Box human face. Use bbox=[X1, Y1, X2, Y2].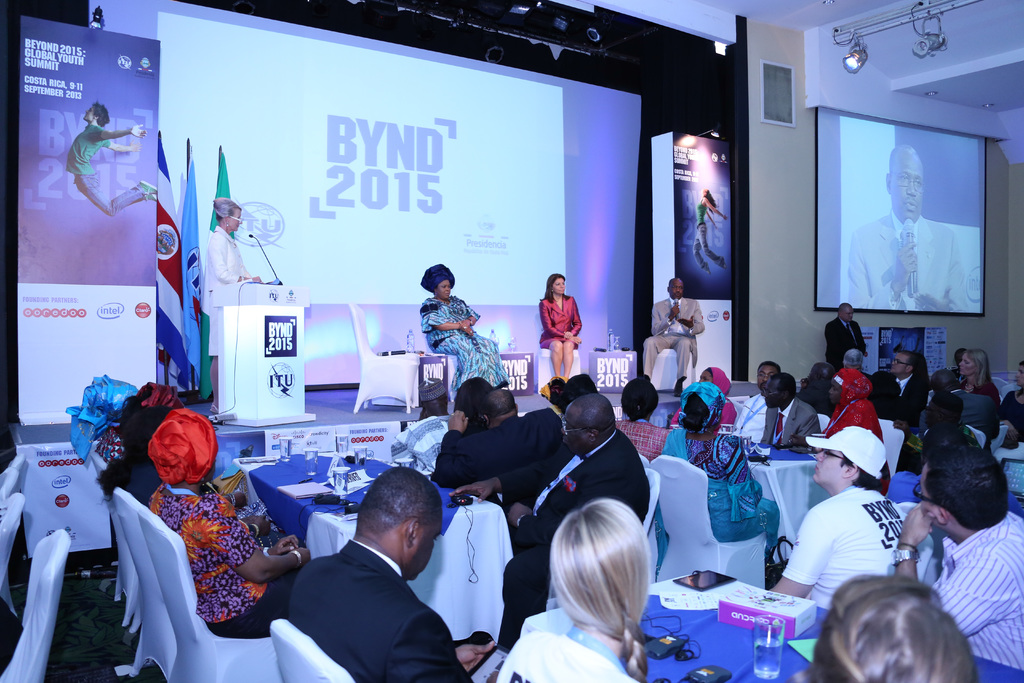
bbox=[435, 281, 452, 294].
